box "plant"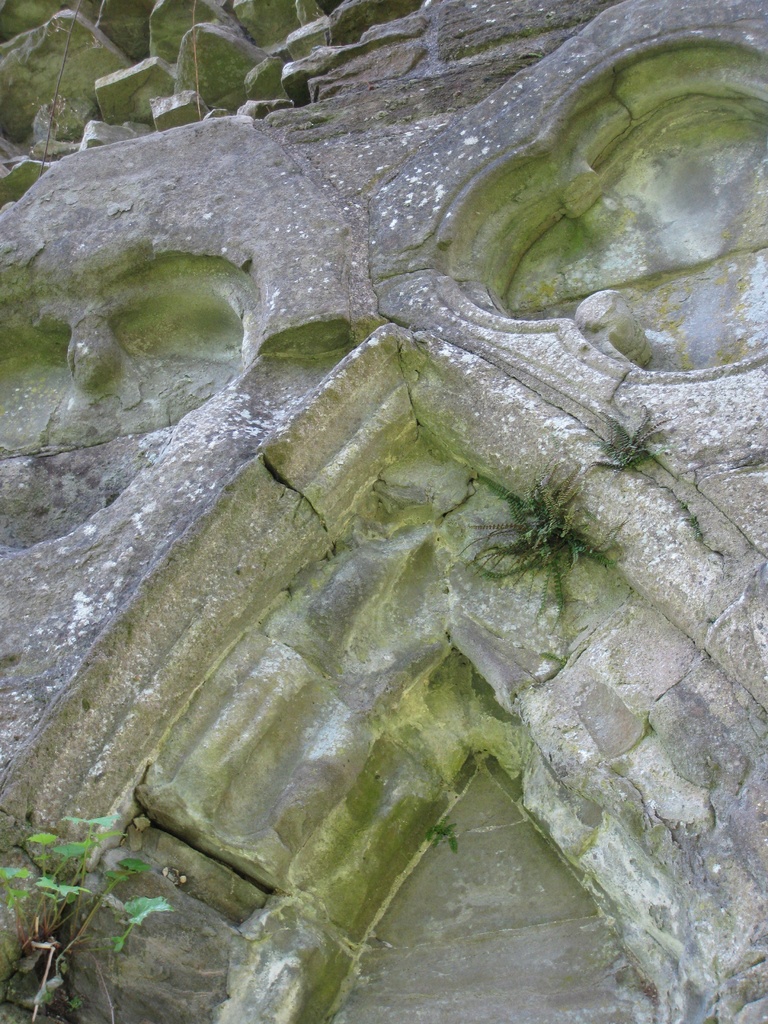
pyautogui.locateOnScreen(426, 815, 457, 854)
